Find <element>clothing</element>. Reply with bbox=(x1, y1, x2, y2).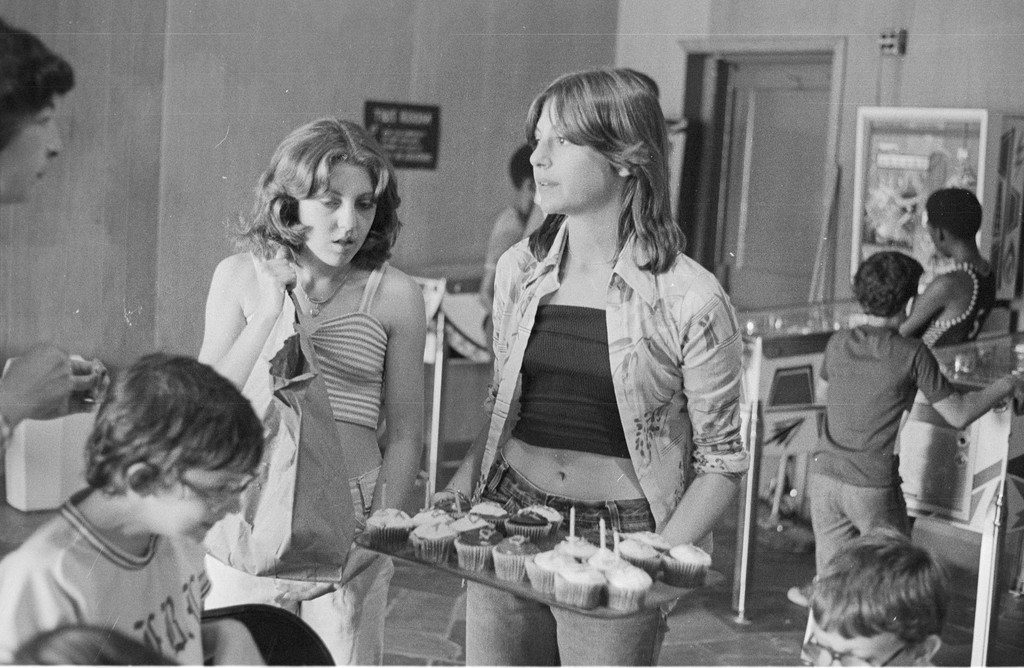
bbox=(815, 321, 956, 575).
